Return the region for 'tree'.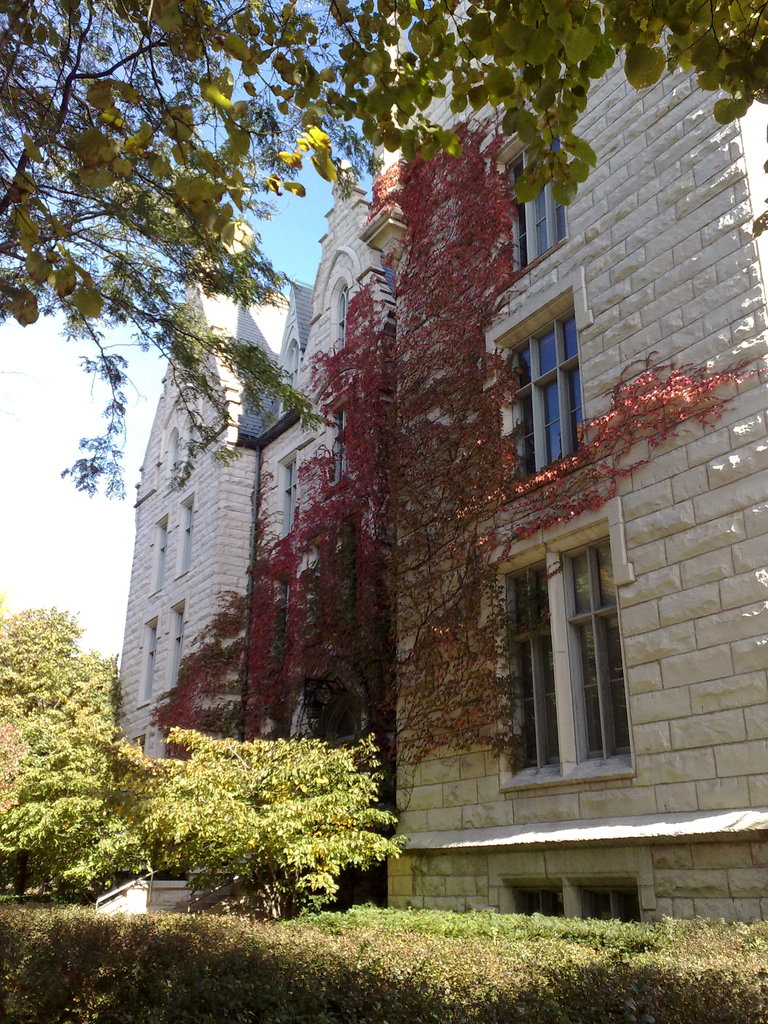
0/603/136/897.
